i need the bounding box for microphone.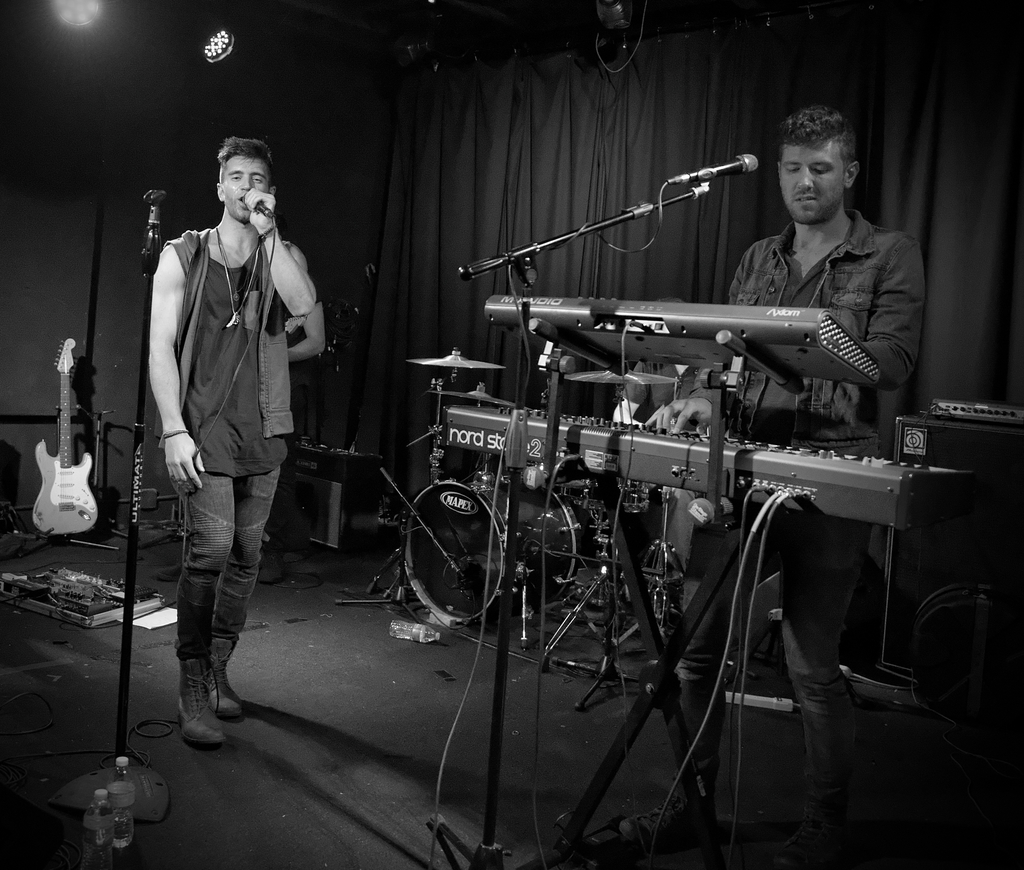
Here it is: (left=248, top=202, right=273, bottom=219).
